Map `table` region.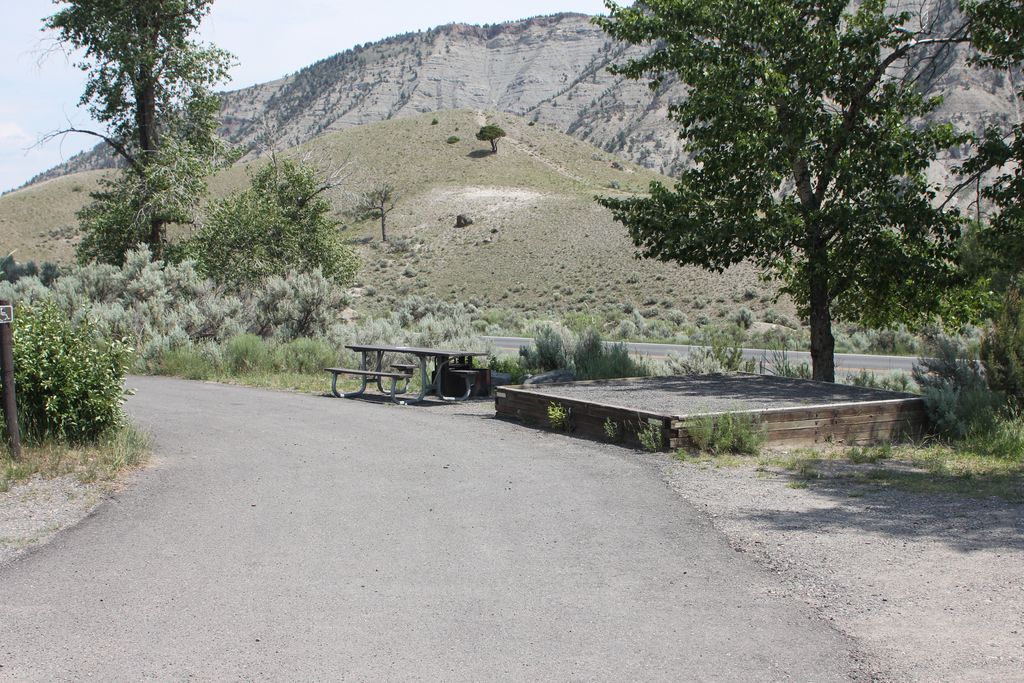
Mapped to bbox=[323, 320, 501, 427].
